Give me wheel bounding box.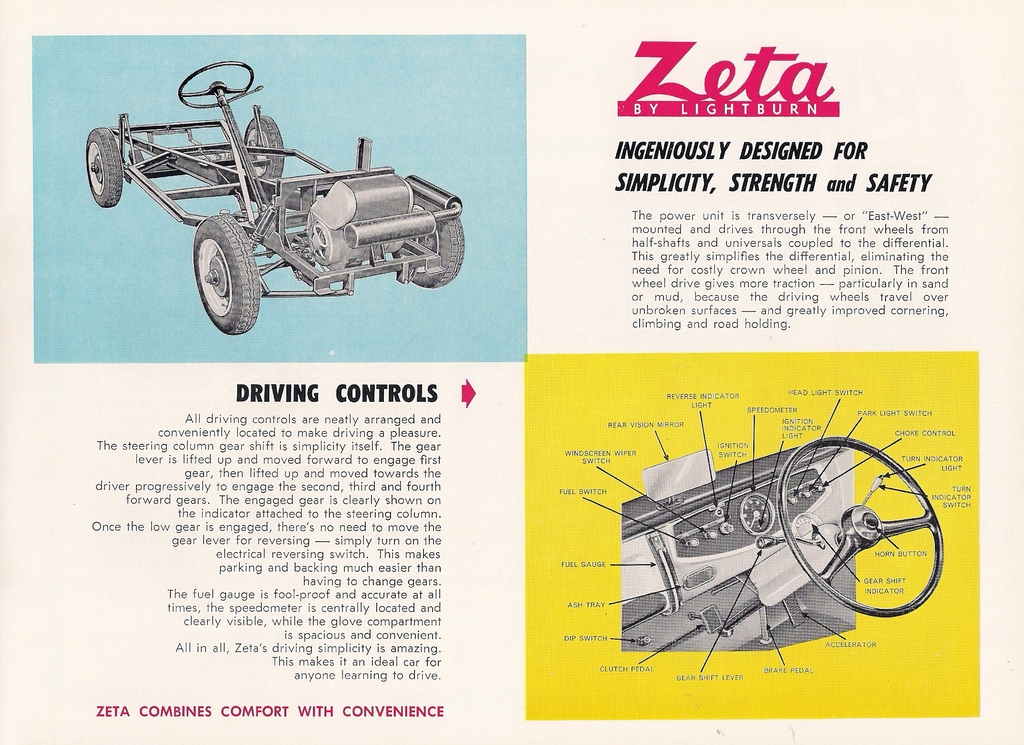
176 200 252 326.
